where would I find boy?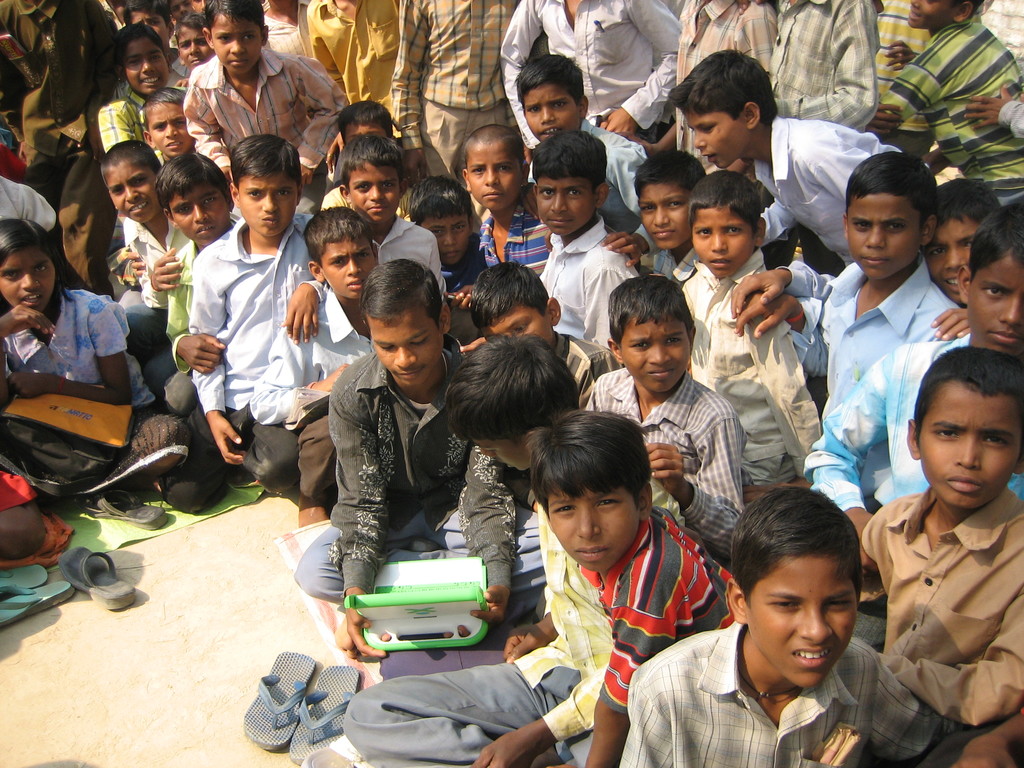
At {"x1": 860, "y1": 348, "x2": 1023, "y2": 733}.
